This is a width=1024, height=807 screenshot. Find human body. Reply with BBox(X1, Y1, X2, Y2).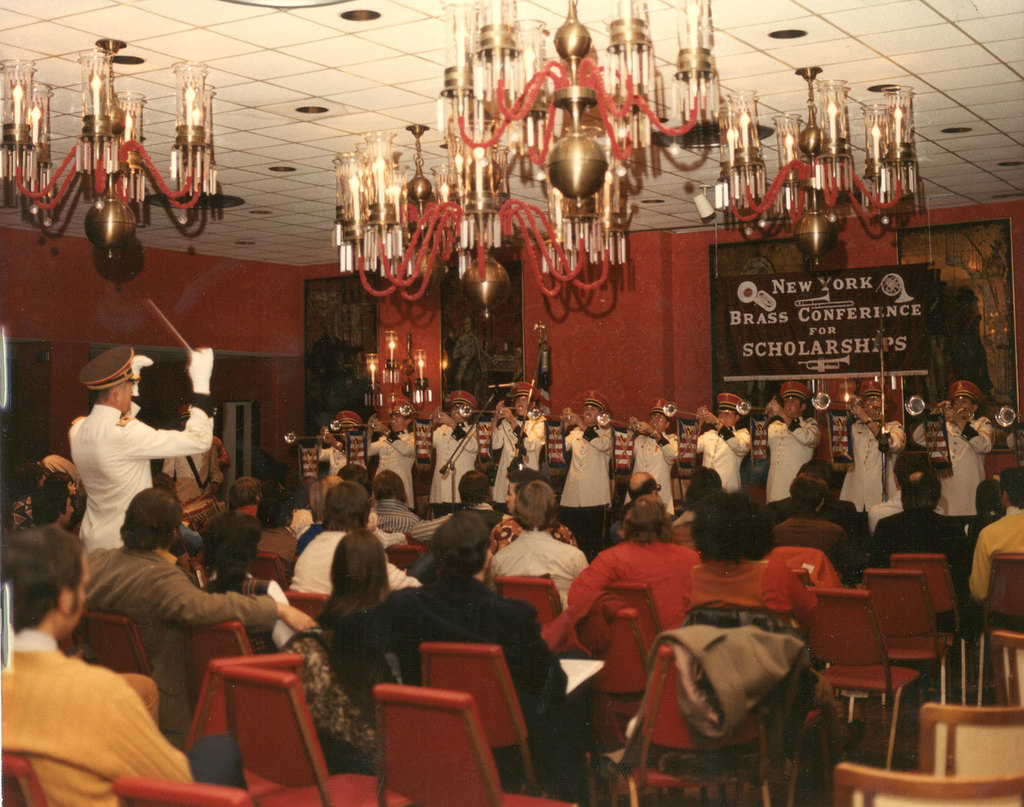
BBox(0, 512, 92, 585).
